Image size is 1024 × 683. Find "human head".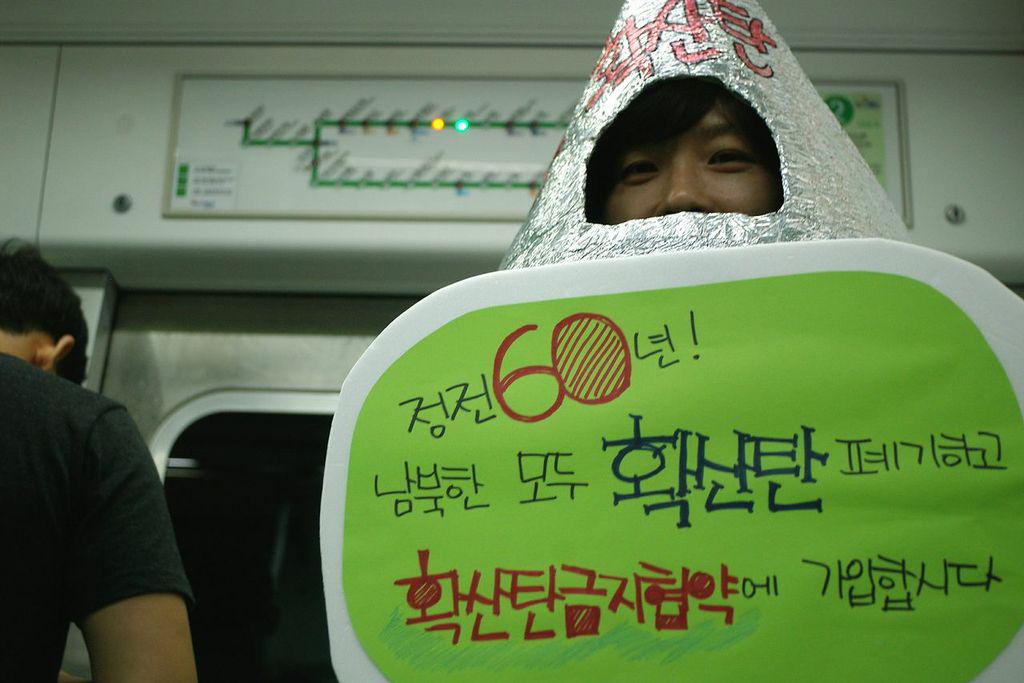
(x1=582, y1=78, x2=799, y2=263).
